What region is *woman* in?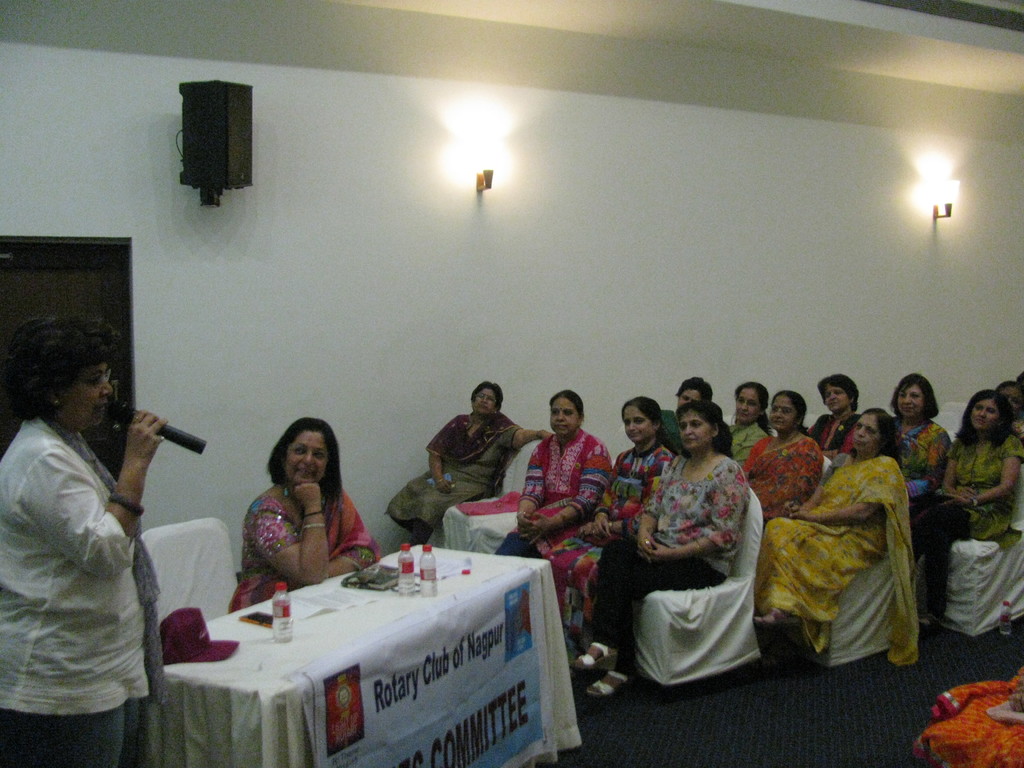
detection(806, 374, 863, 454).
